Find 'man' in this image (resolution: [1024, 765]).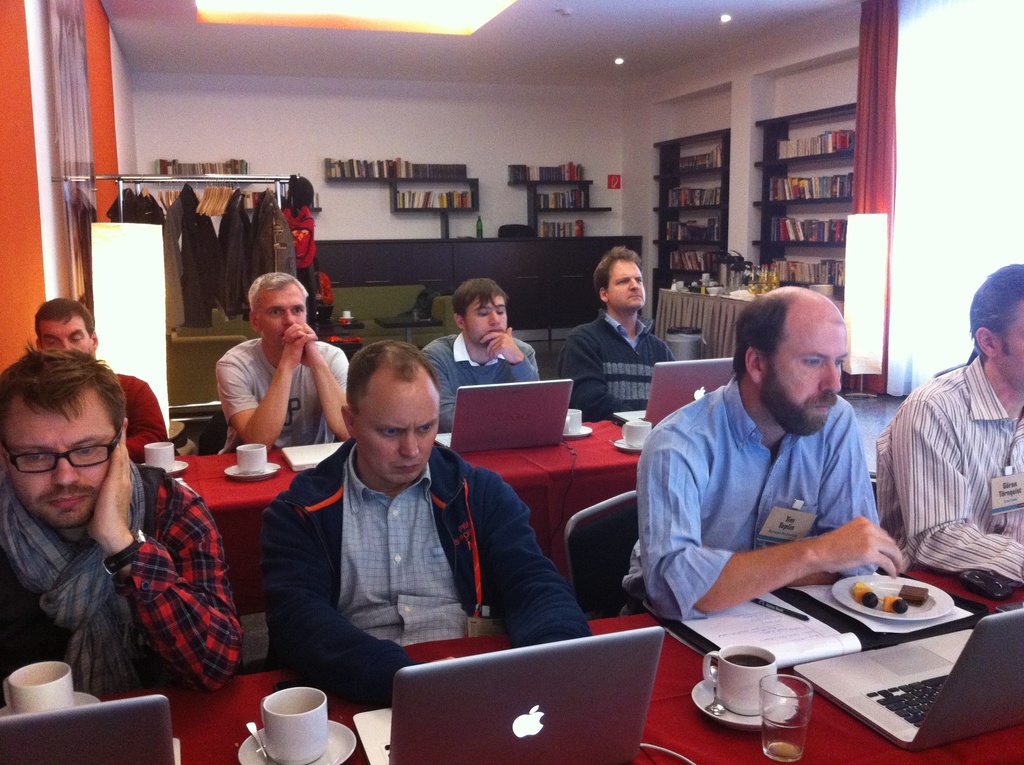
Rect(0, 346, 241, 697).
